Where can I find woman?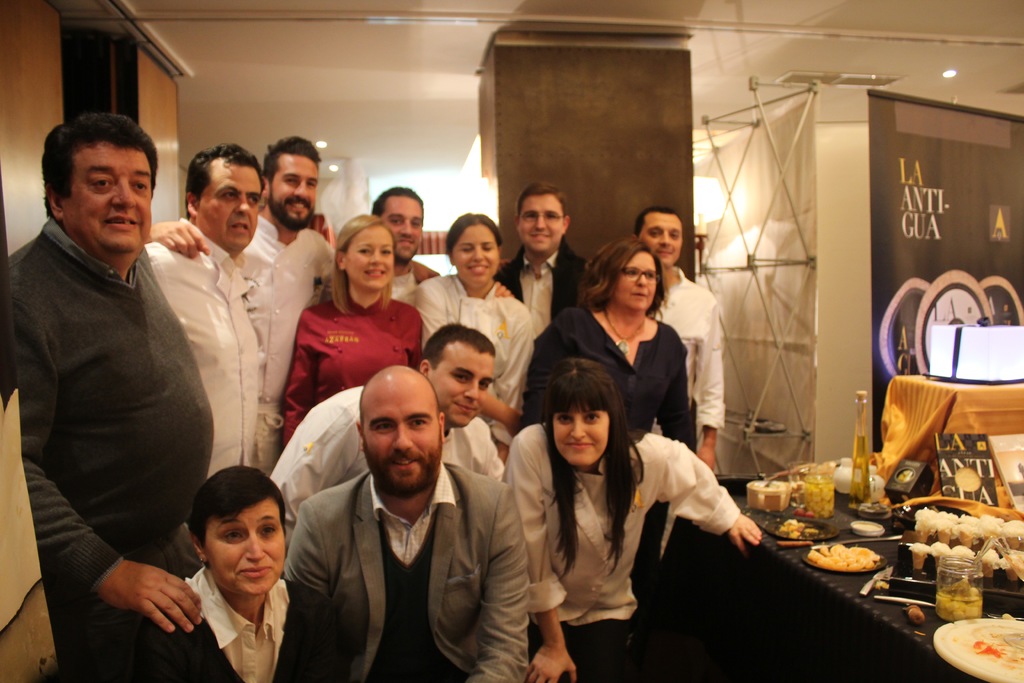
You can find it at [280,210,426,457].
